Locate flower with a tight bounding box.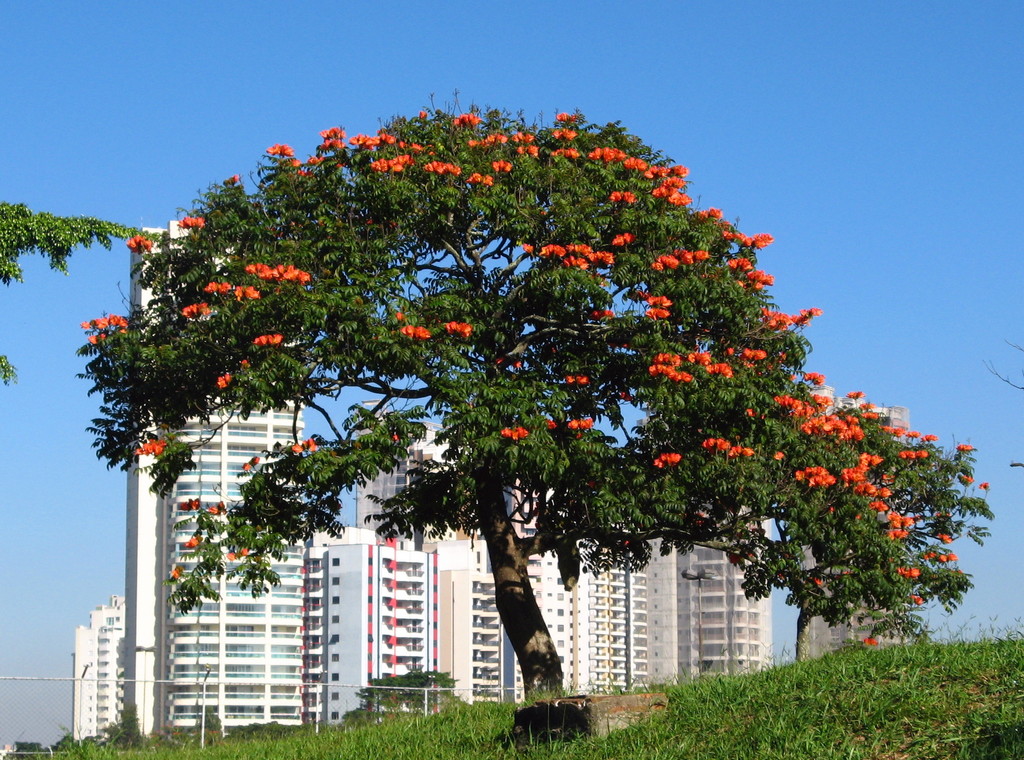
bbox=[449, 318, 470, 339].
